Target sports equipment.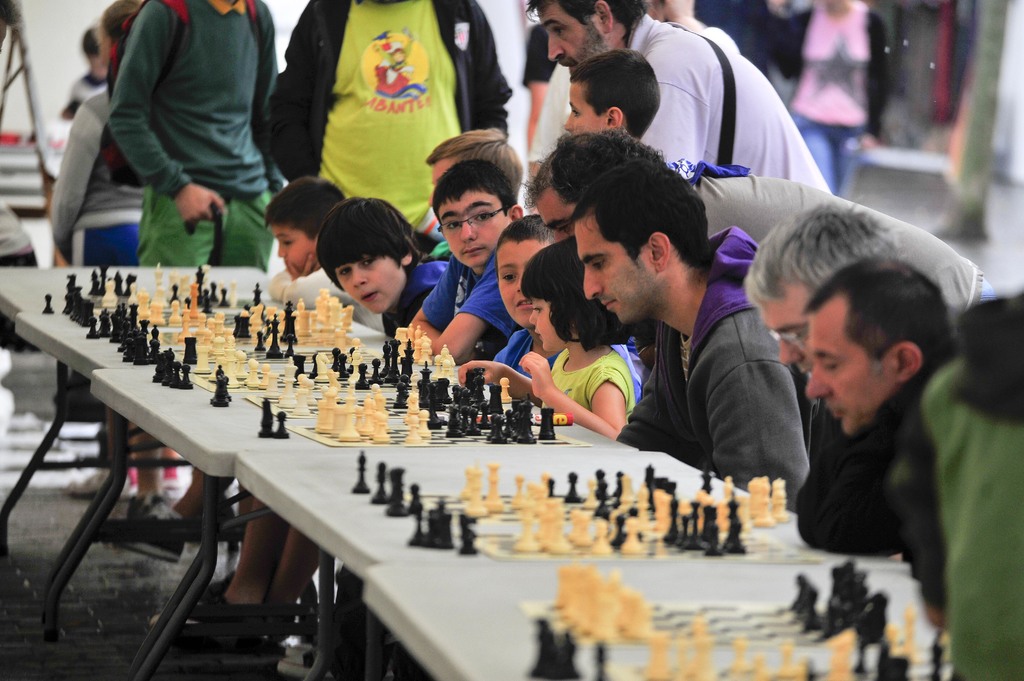
Target region: (left=521, top=624, right=982, bottom=680).
